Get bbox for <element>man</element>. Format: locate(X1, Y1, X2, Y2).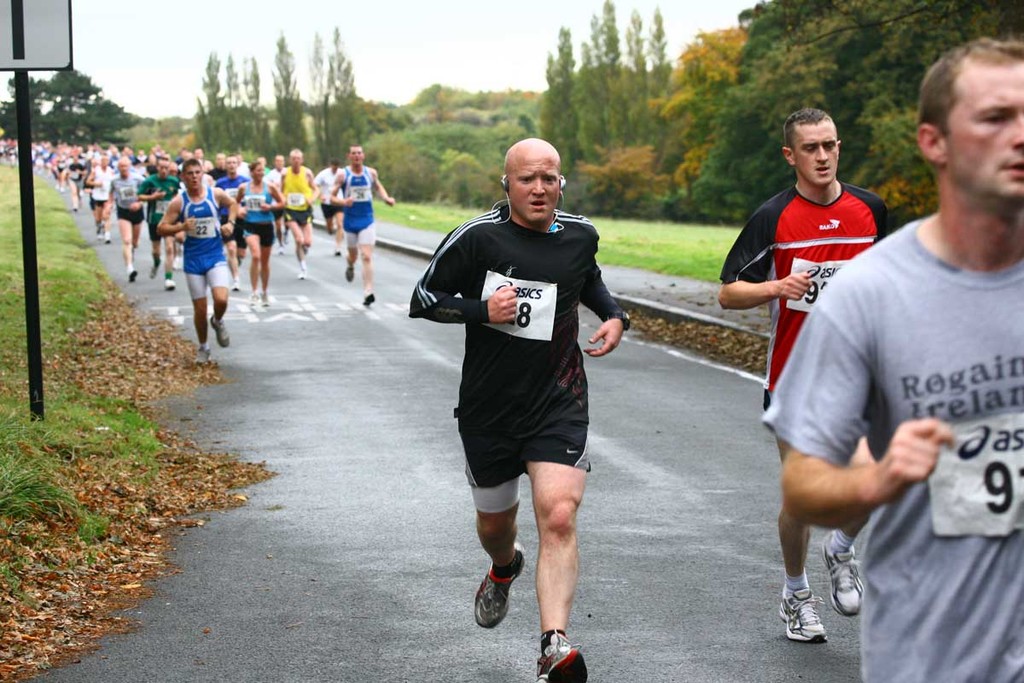
locate(153, 160, 241, 366).
